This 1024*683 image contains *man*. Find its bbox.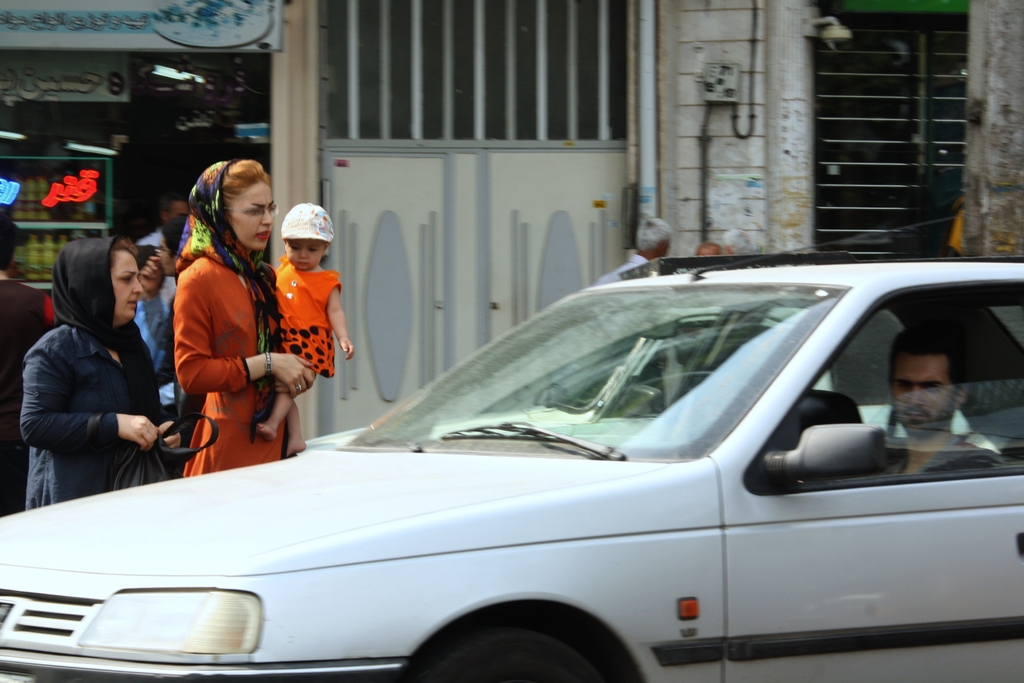
bbox(133, 194, 193, 407).
